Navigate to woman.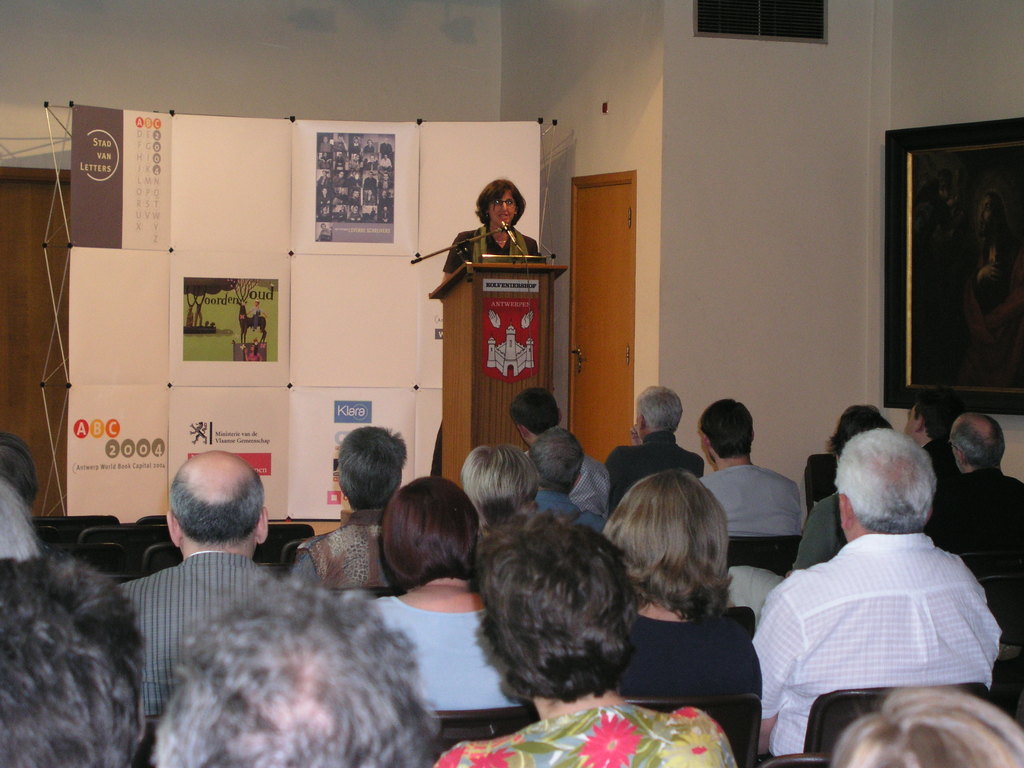
Navigation target: [462, 446, 535, 539].
